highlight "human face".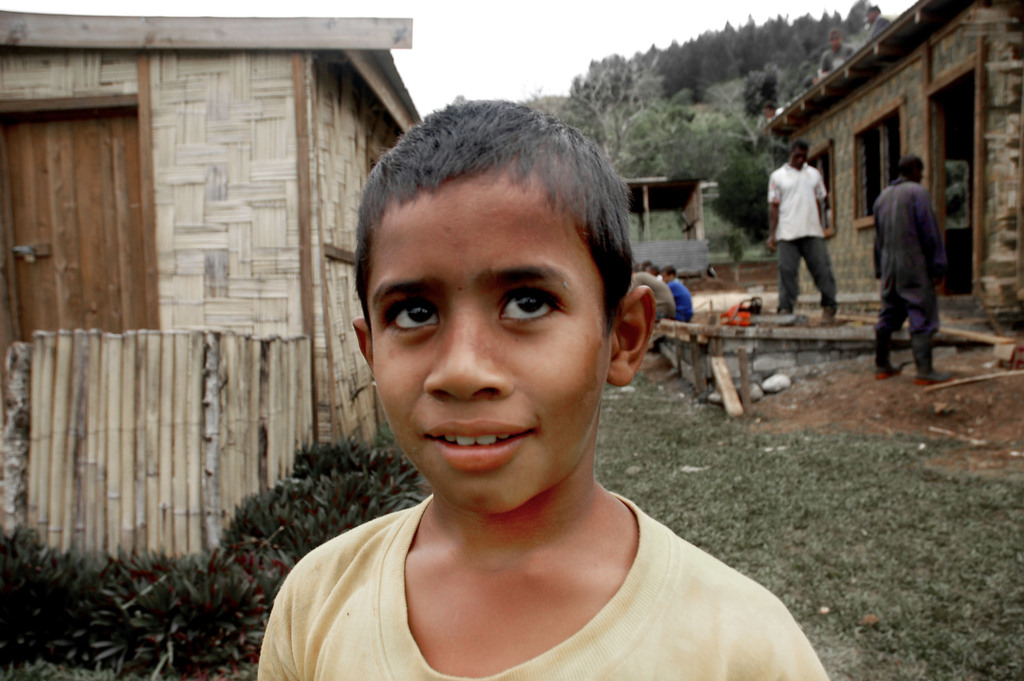
Highlighted region: x1=788 y1=145 x2=812 y2=169.
